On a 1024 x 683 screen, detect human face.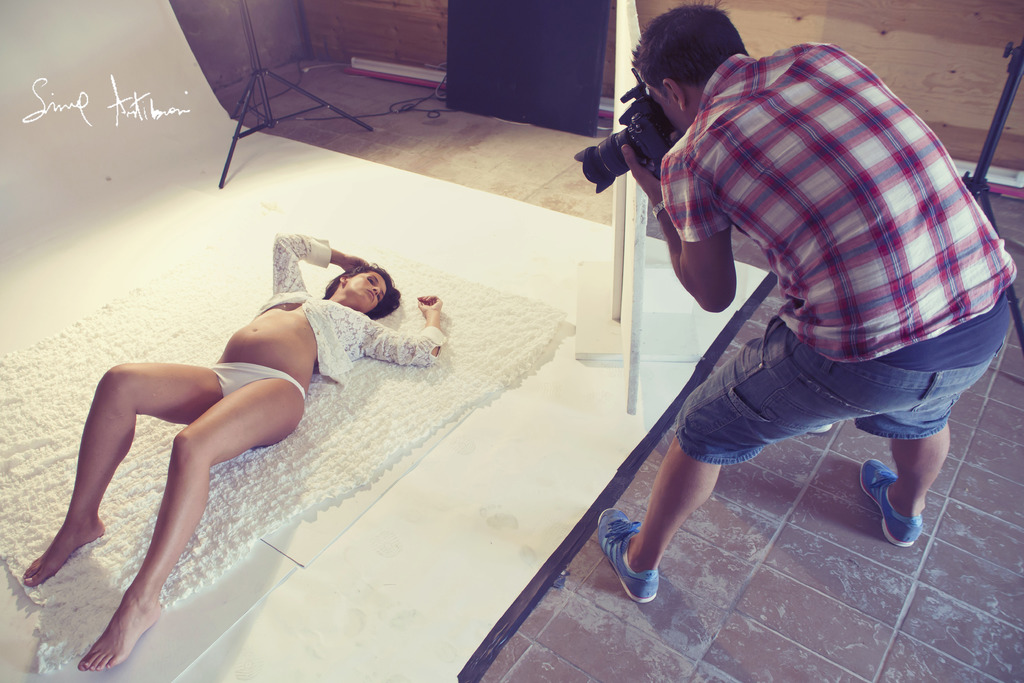
left=348, top=273, right=385, bottom=310.
